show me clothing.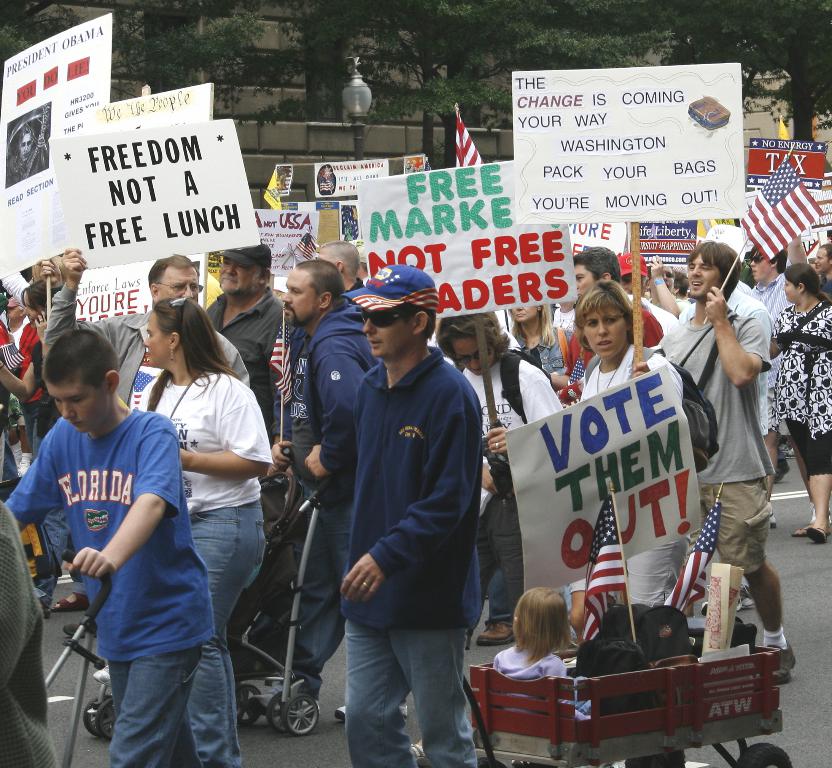
clothing is here: detection(449, 344, 593, 454).
